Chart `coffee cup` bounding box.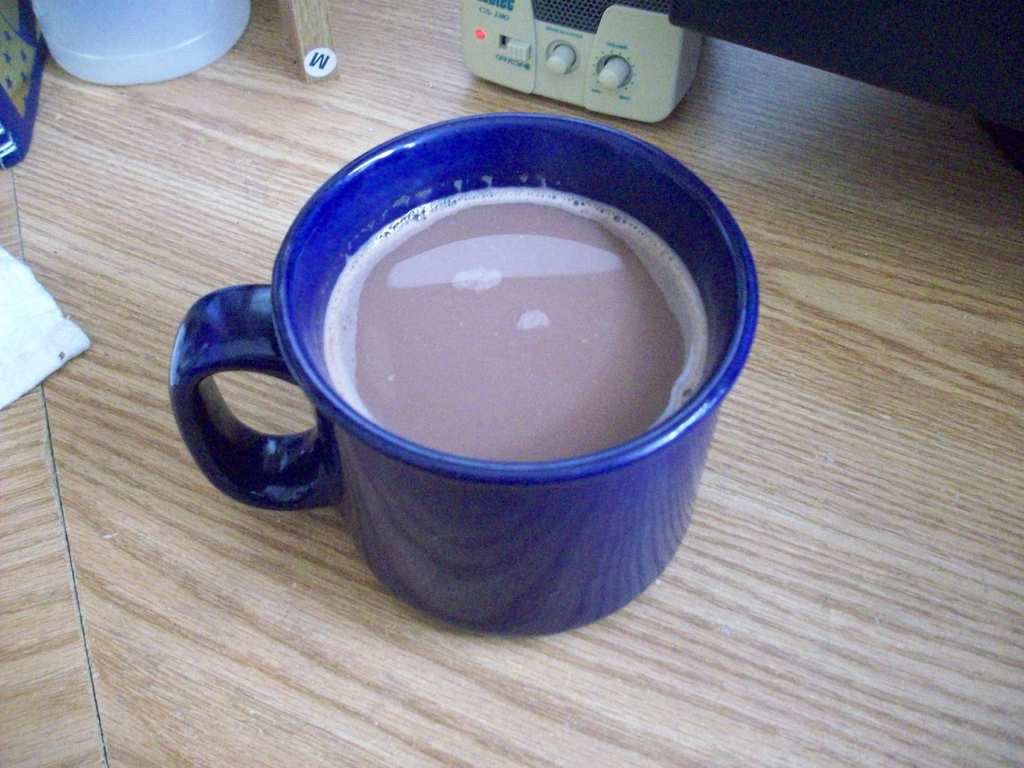
Charted: (left=169, top=110, right=760, bottom=637).
